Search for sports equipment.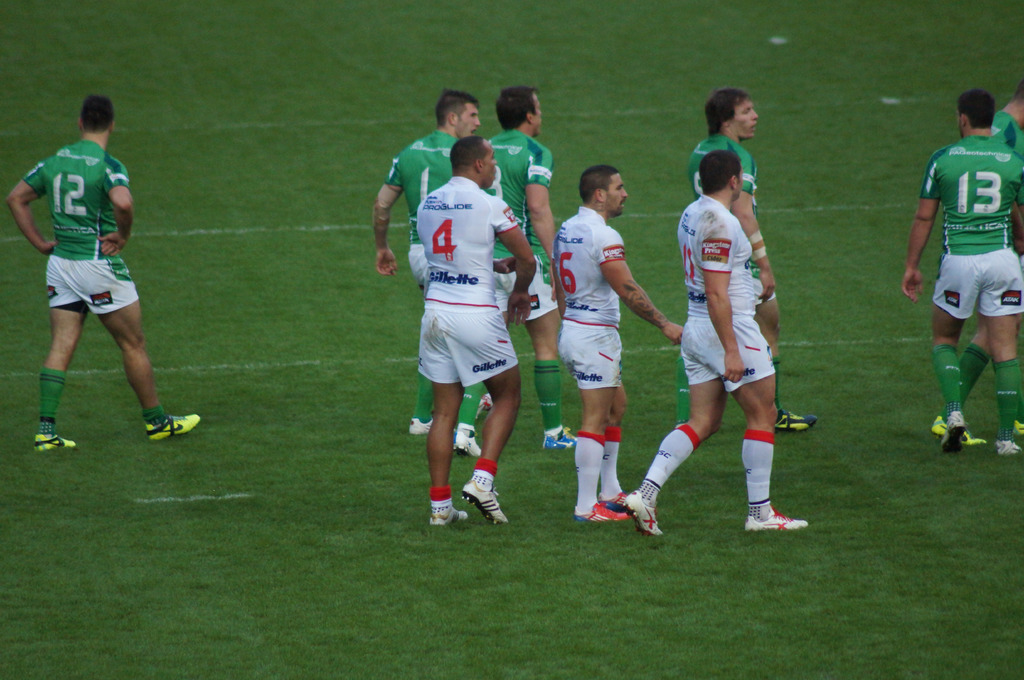
Found at BBox(774, 415, 819, 431).
